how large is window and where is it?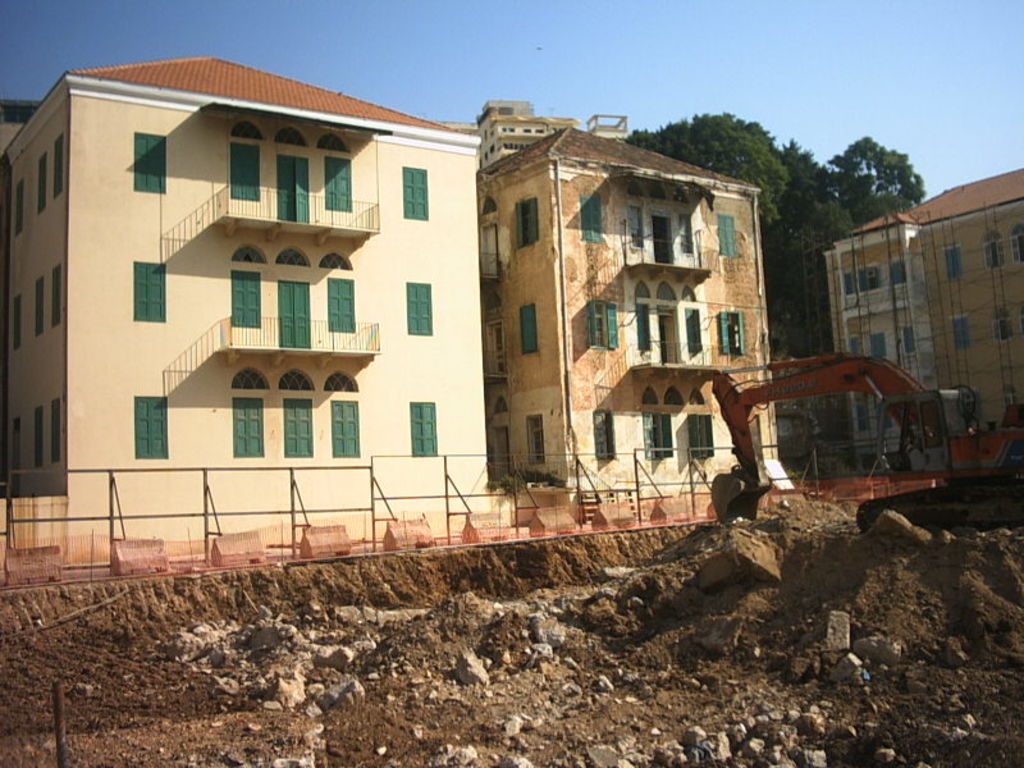
Bounding box: BBox(278, 250, 314, 264).
